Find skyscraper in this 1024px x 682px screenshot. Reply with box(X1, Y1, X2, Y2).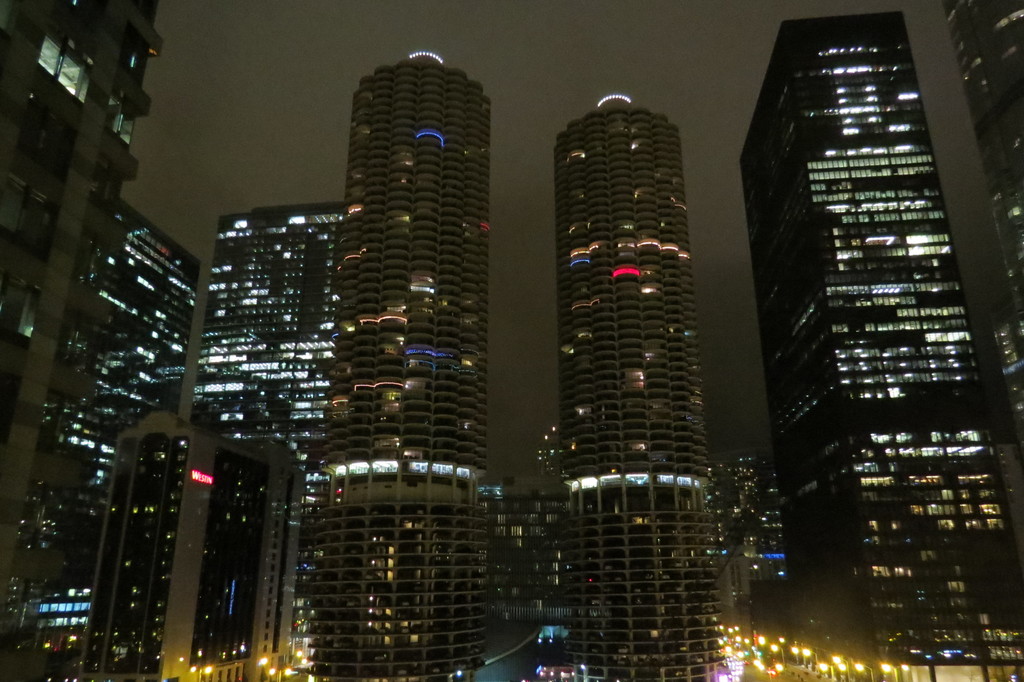
box(748, 4, 1005, 670).
